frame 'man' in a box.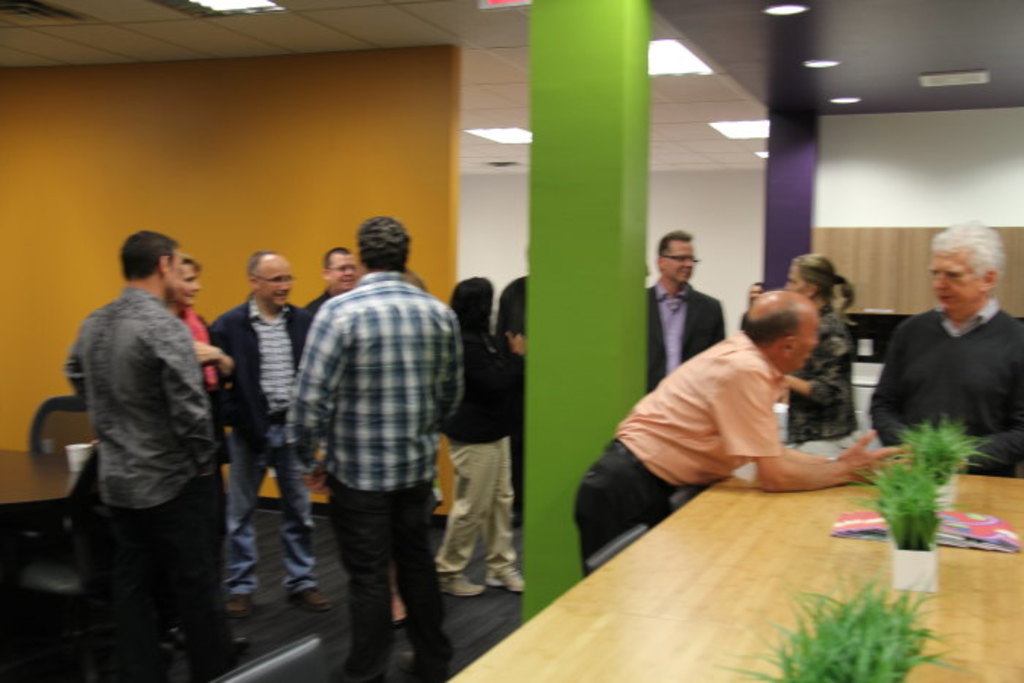
BBox(630, 216, 727, 410).
